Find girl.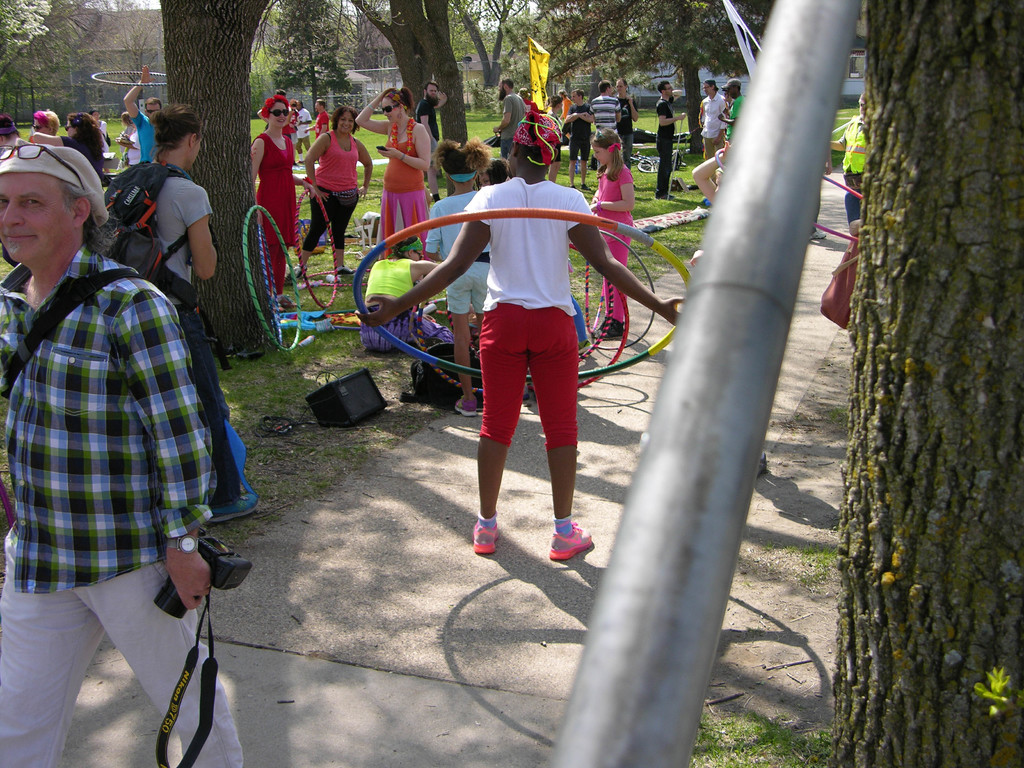
bbox=[543, 95, 563, 181].
